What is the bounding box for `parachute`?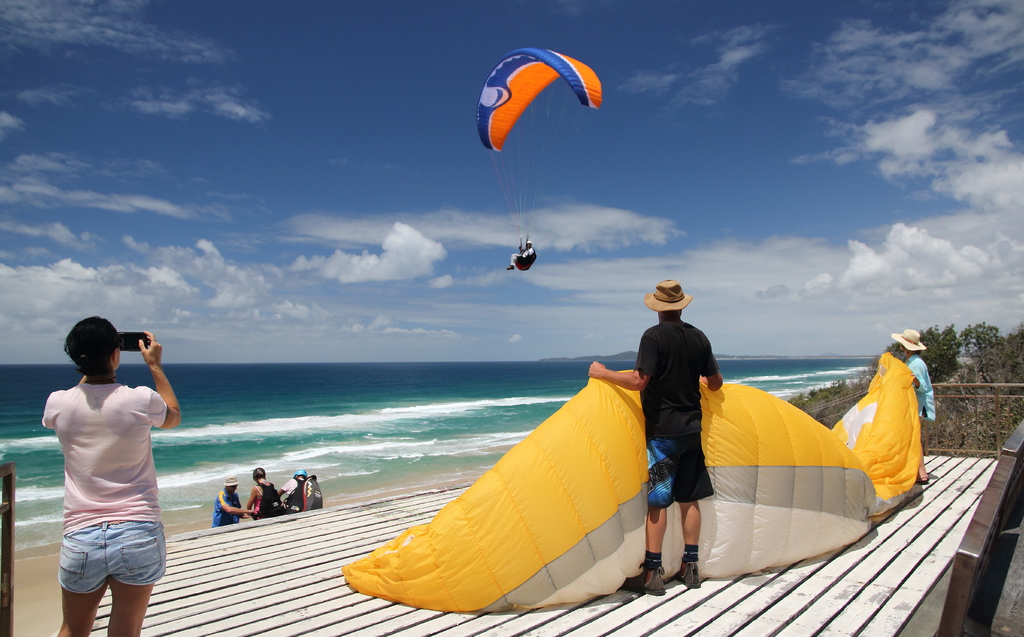
x1=492, y1=49, x2=600, y2=254.
